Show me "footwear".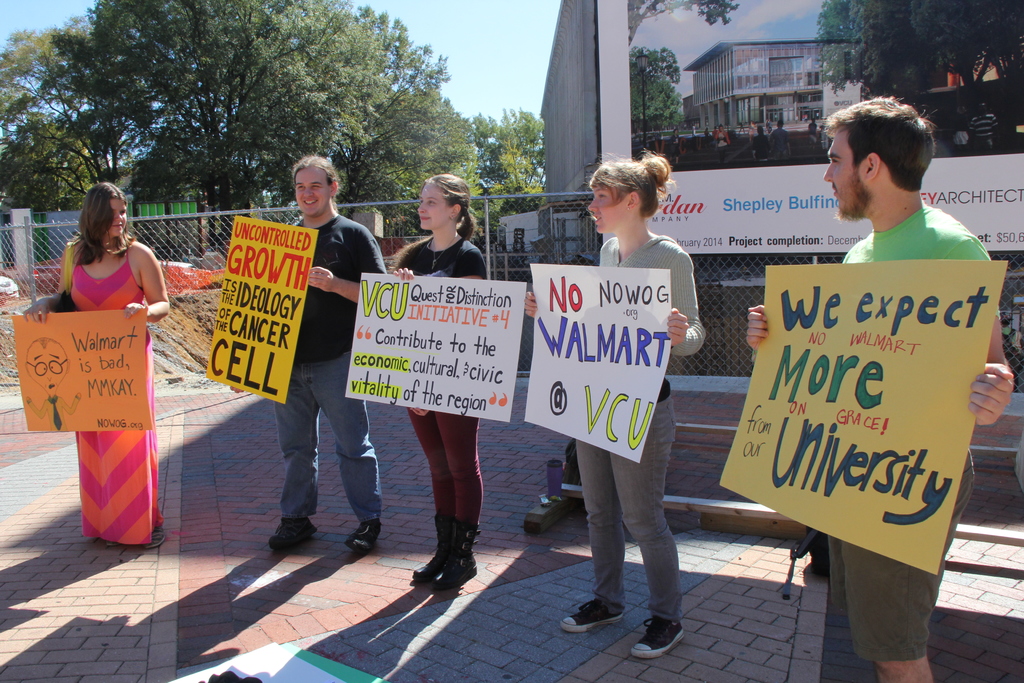
"footwear" is here: detection(616, 594, 693, 656).
